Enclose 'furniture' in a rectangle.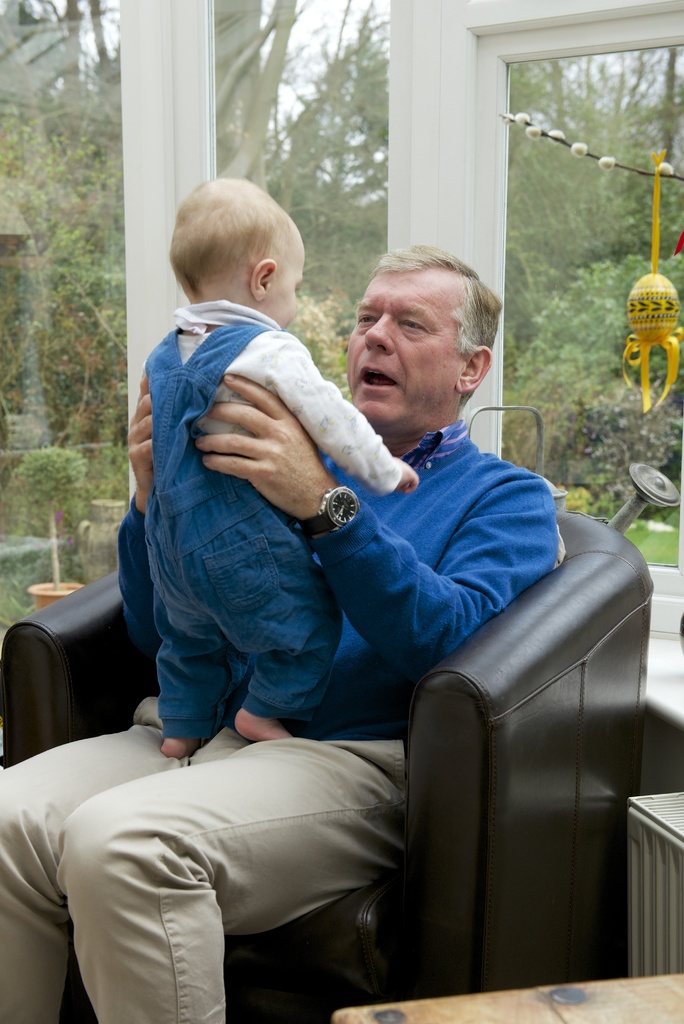
<box>338,963,683,1023</box>.
